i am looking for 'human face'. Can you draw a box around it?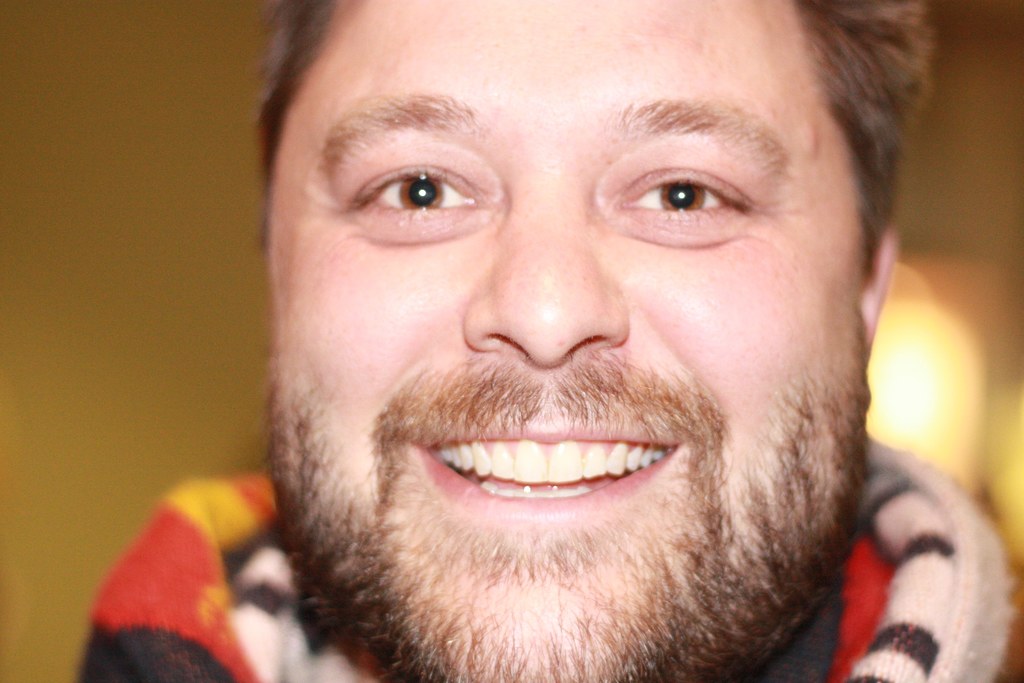
Sure, the bounding box is 259:0:871:682.
